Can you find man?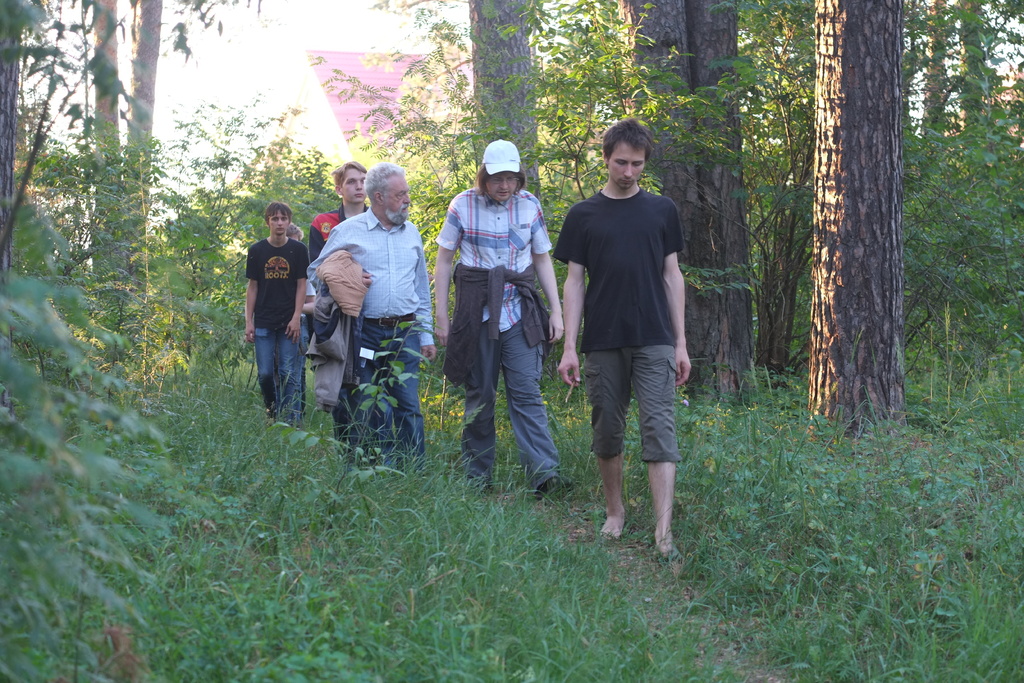
Yes, bounding box: [left=246, top=206, right=312, bottom=430].
